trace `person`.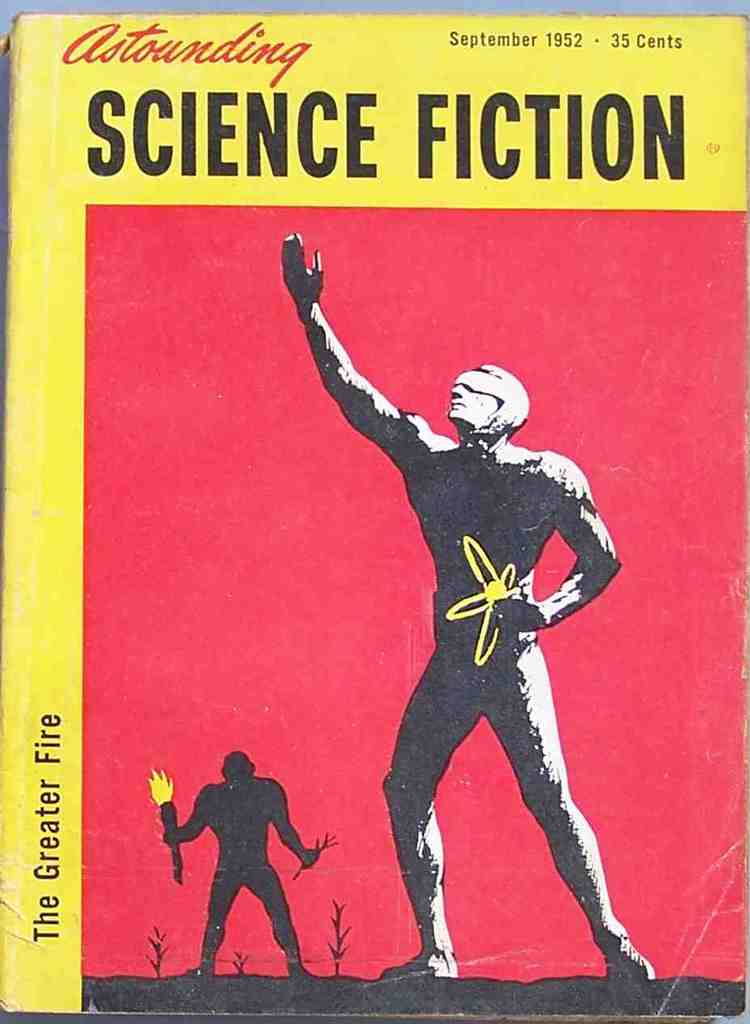
Traced to Rect(169, 731, 324, 978).
